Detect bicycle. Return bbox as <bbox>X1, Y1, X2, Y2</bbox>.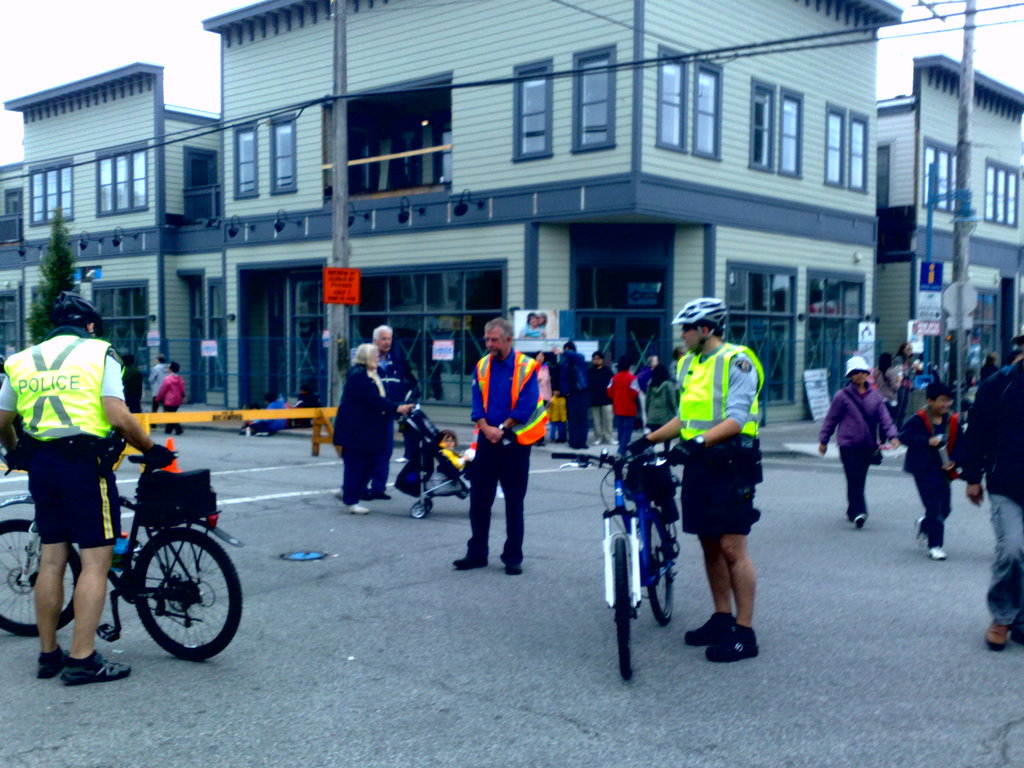
<bbox>0, 430, 245, 659</bbox>.
